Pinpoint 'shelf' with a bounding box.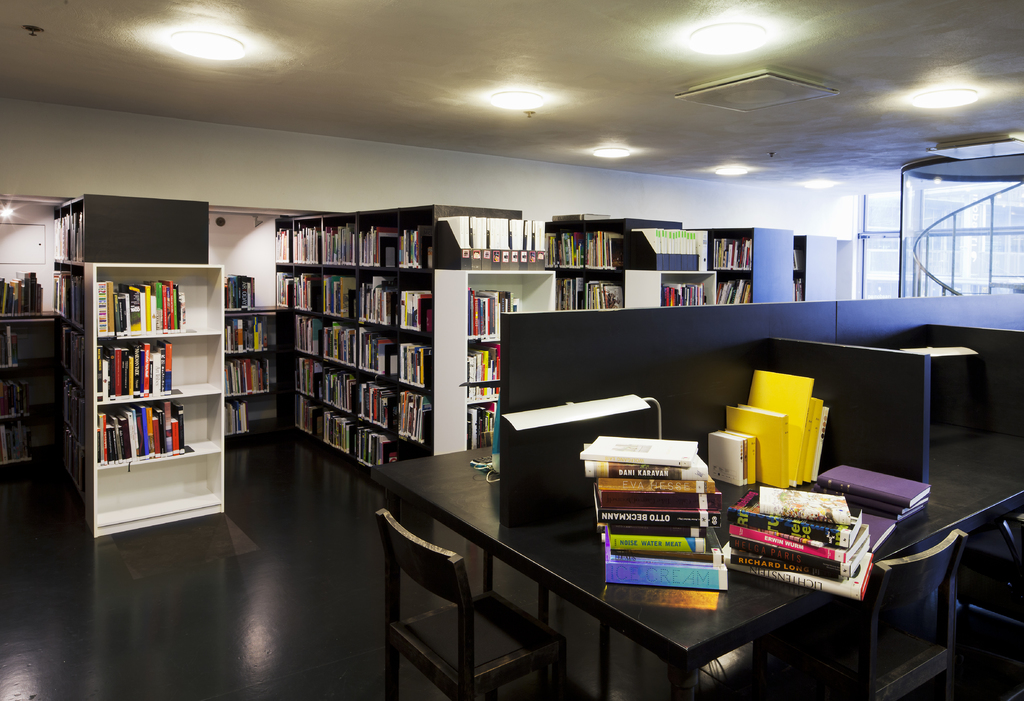
select_region(0, 319, 24, 366).
